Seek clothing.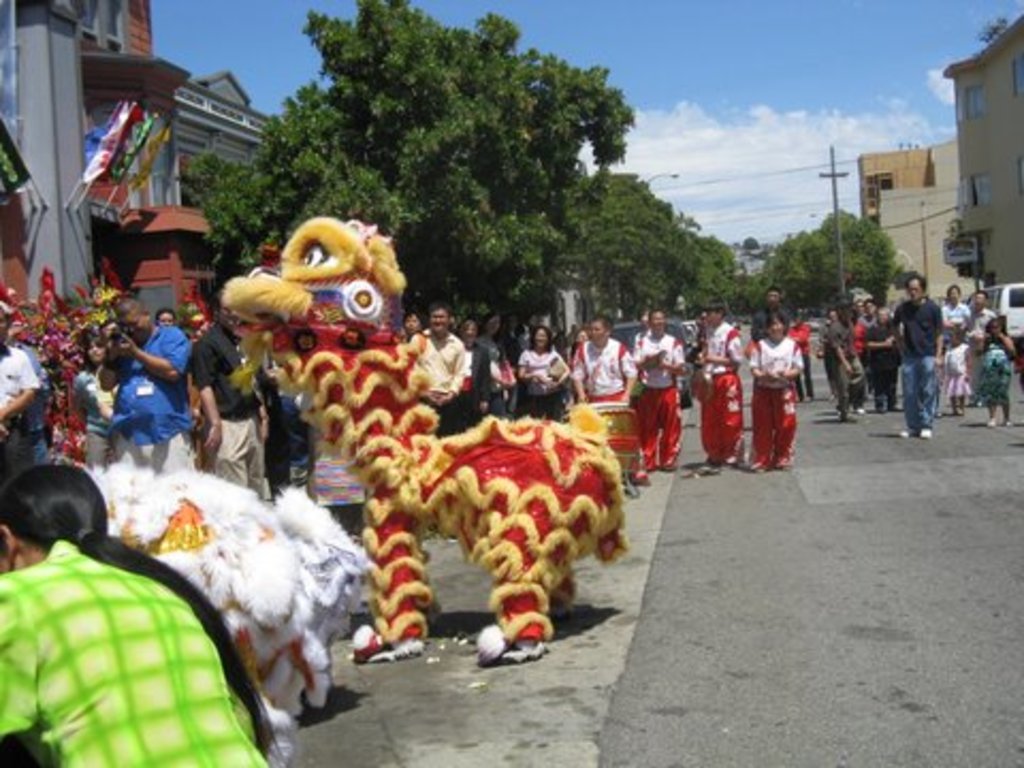
box(478, 335, 510, 416).
